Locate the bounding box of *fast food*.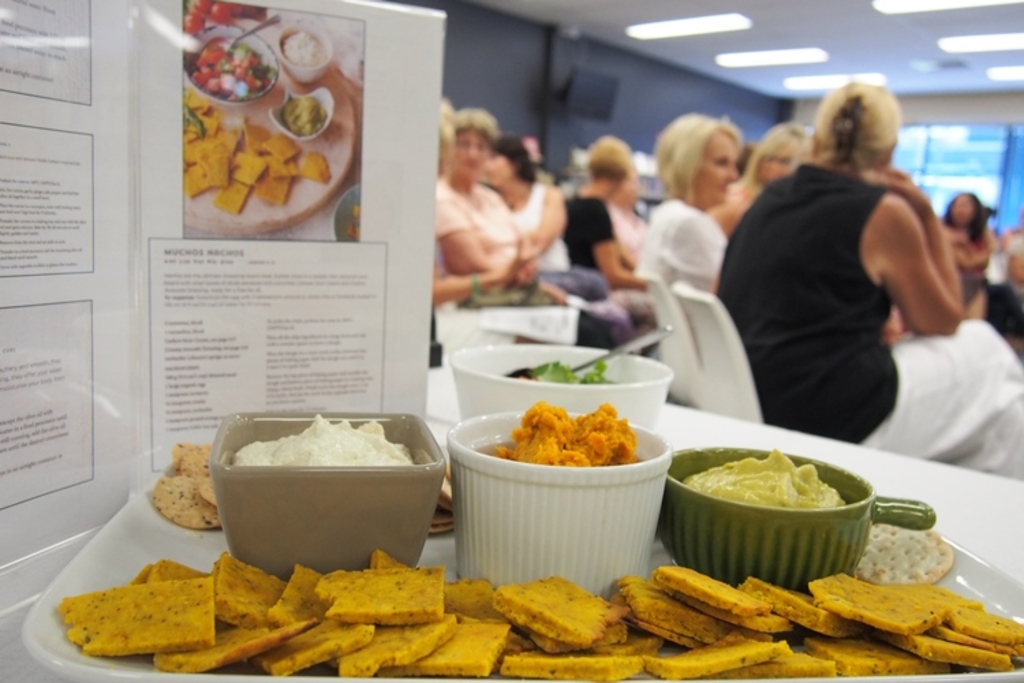
Bounding box: x1=300 y1=153 x2=335 y2=182.
